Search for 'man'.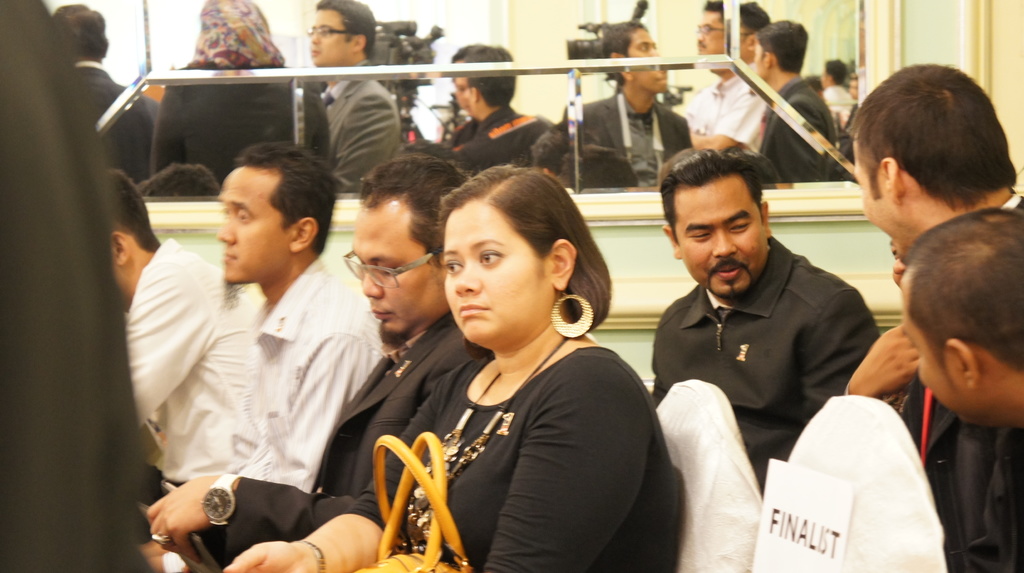
Found at (422,42,485,170).
